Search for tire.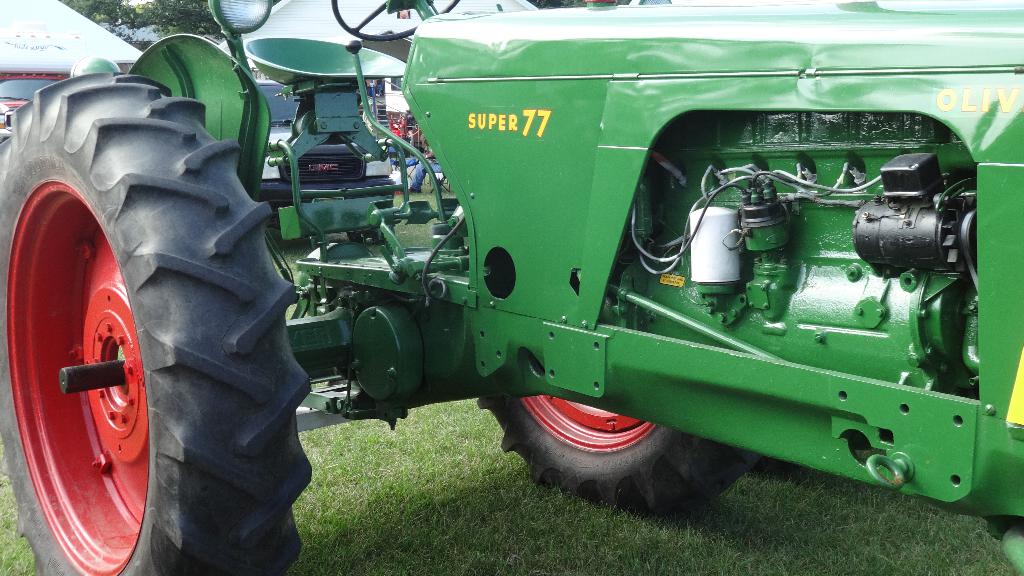
Found at [346,227,386,251].
